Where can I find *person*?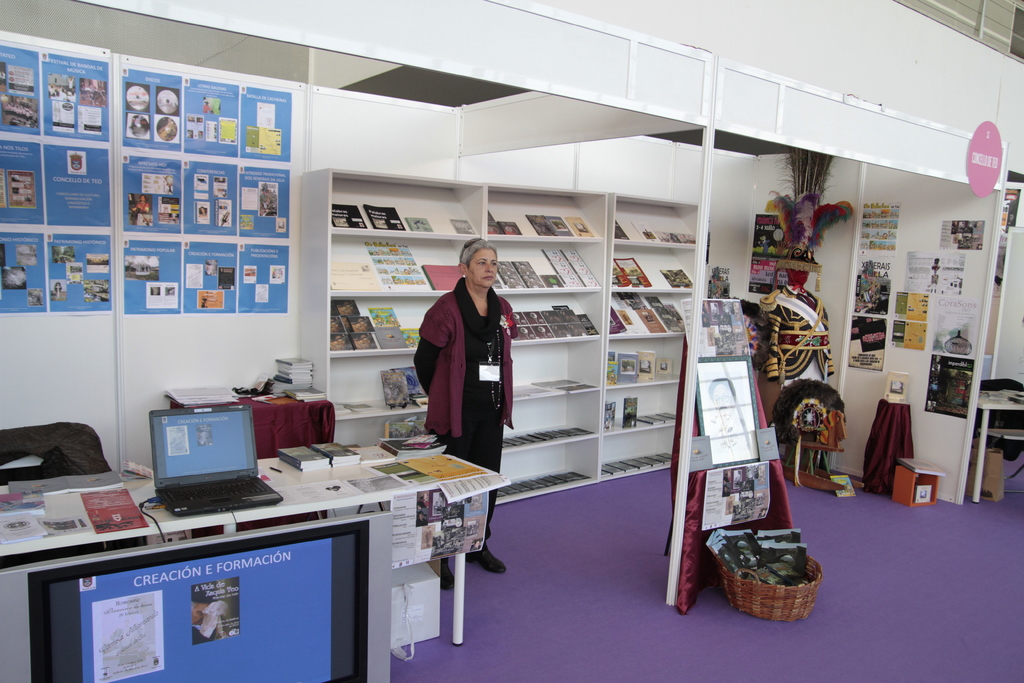
You can find it at [left=708, top=376, right=737, bottom=425].
